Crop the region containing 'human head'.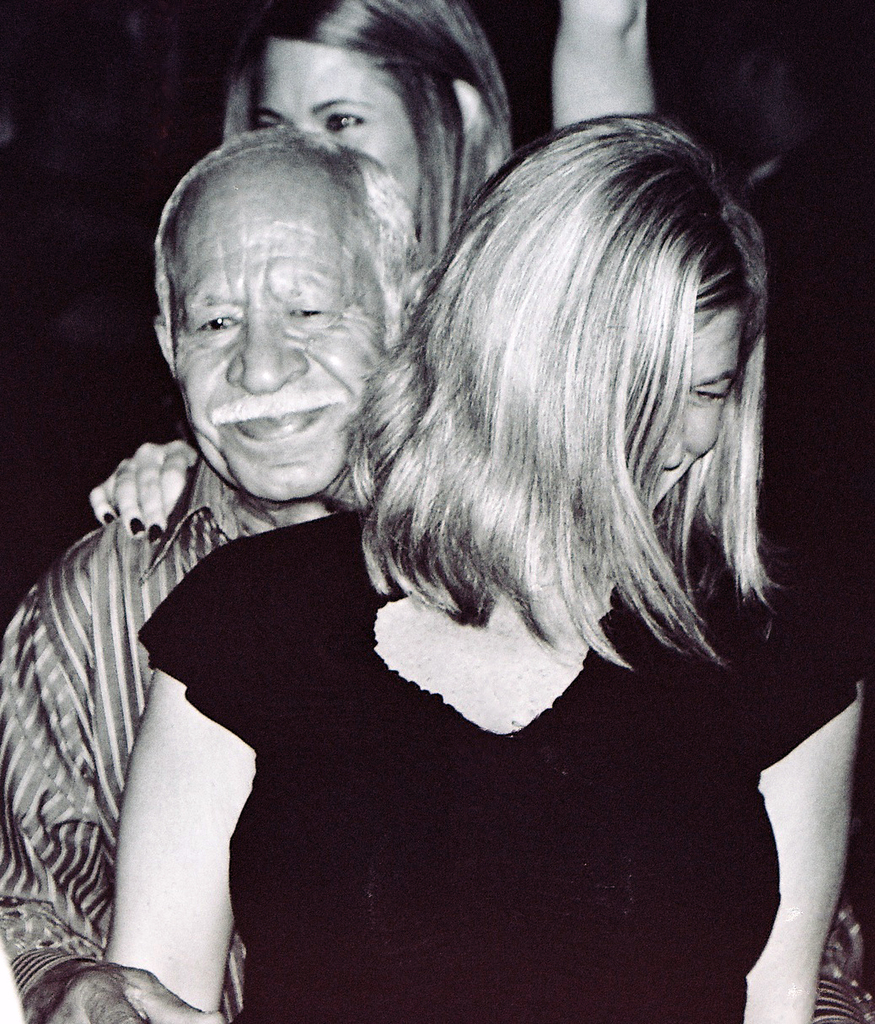
Crop region: 379 127 781 684.
